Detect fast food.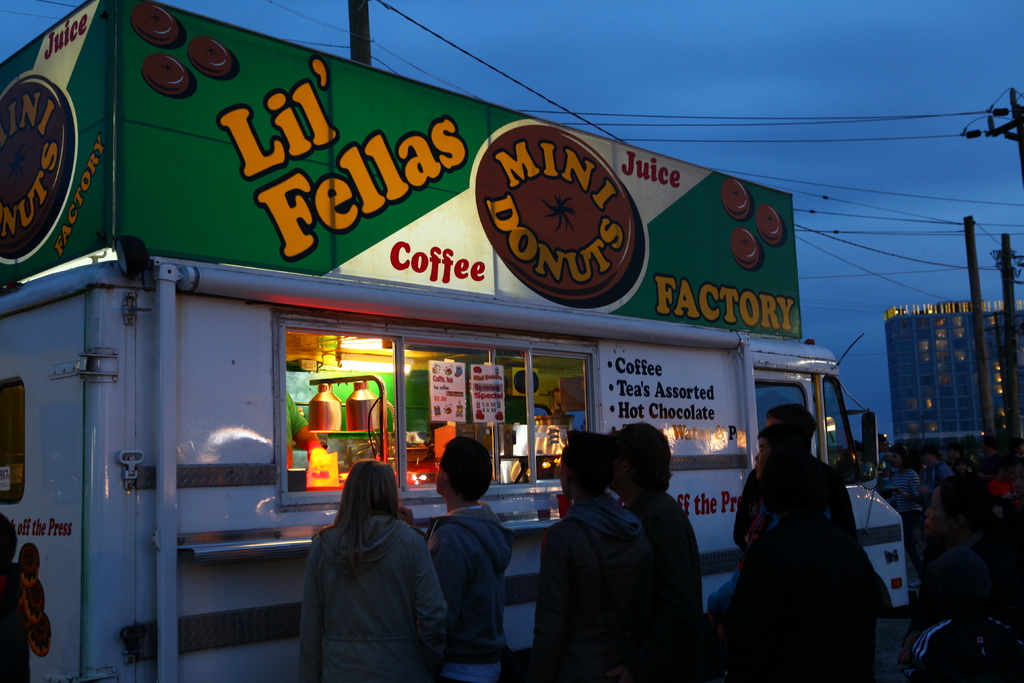
Detected at 189 30 233 91.
